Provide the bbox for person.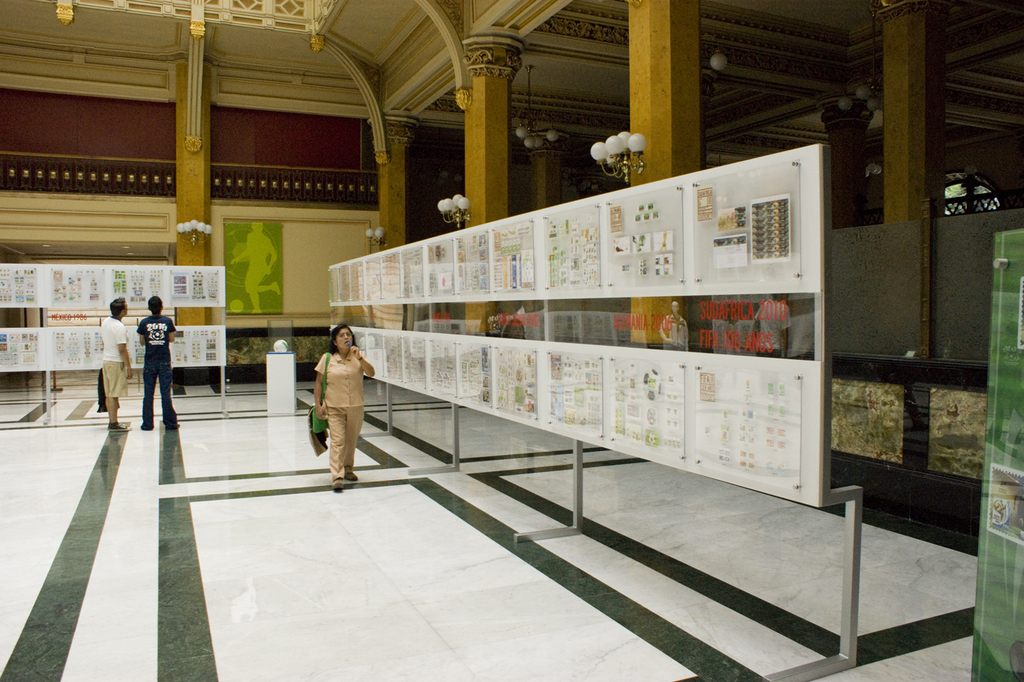
(230, 217, 285, 310).
